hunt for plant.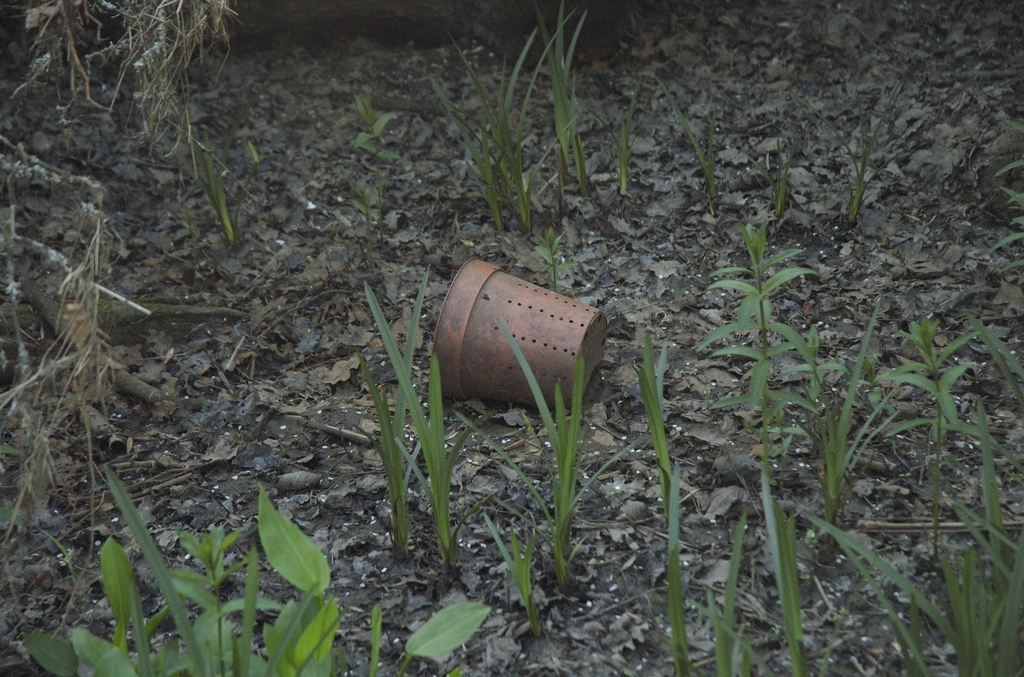
Hunted down at rect(397, 592, 495, 676).
